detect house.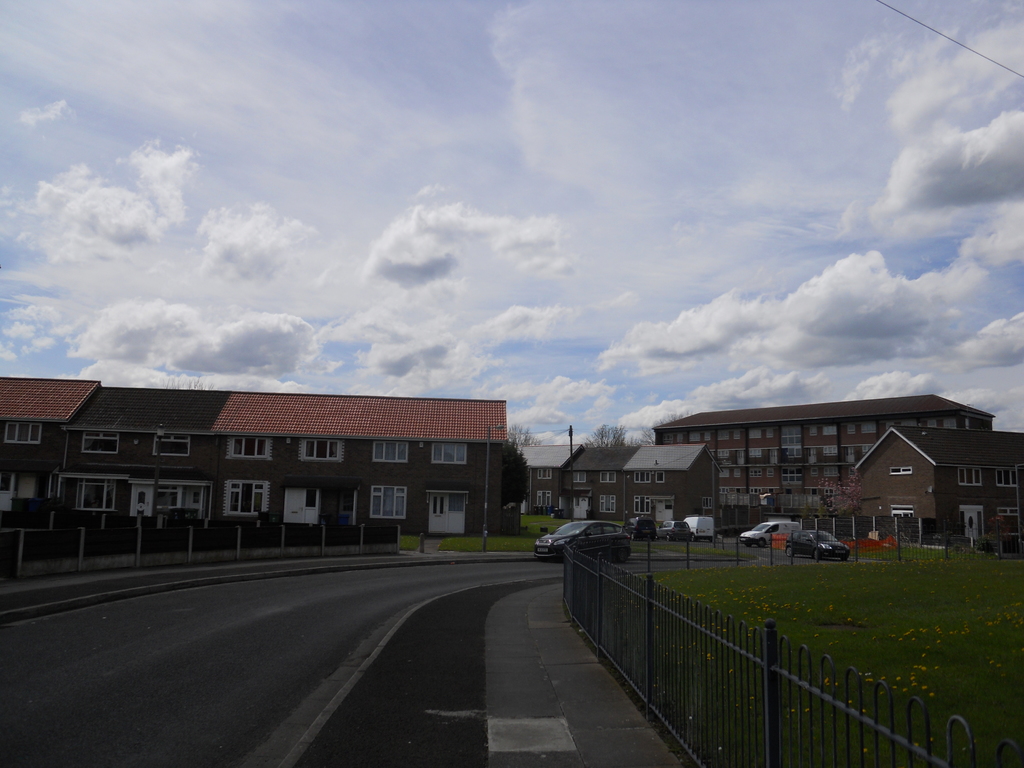
Detected at <box>503,435,569,518</box>.
